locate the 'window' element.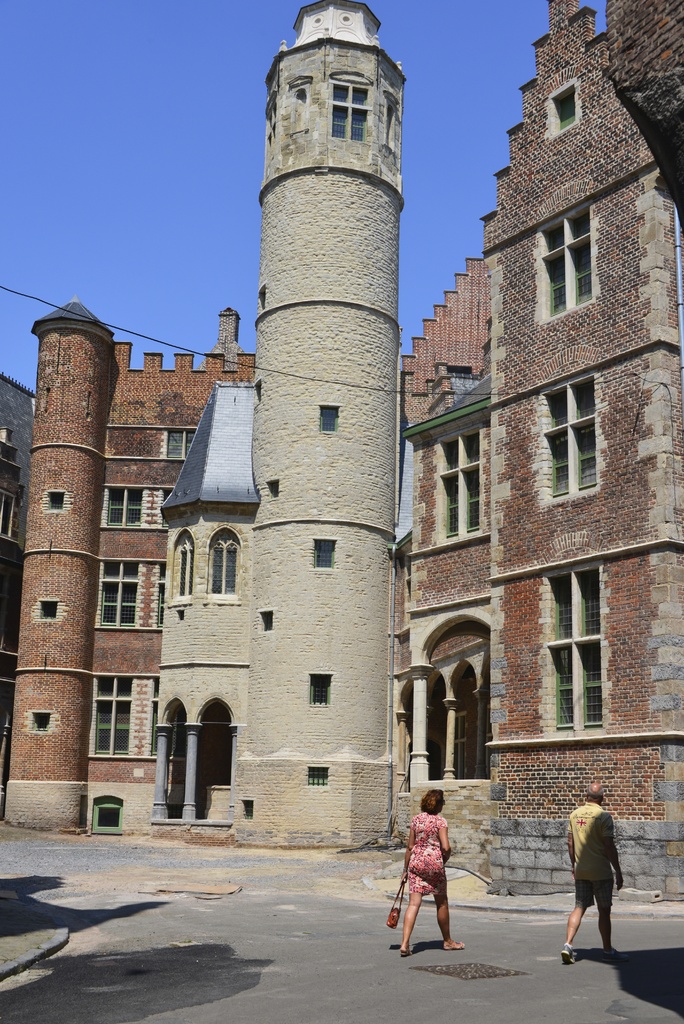
Element bbox: x1=548 y1=560 x2=606 y2=728.
